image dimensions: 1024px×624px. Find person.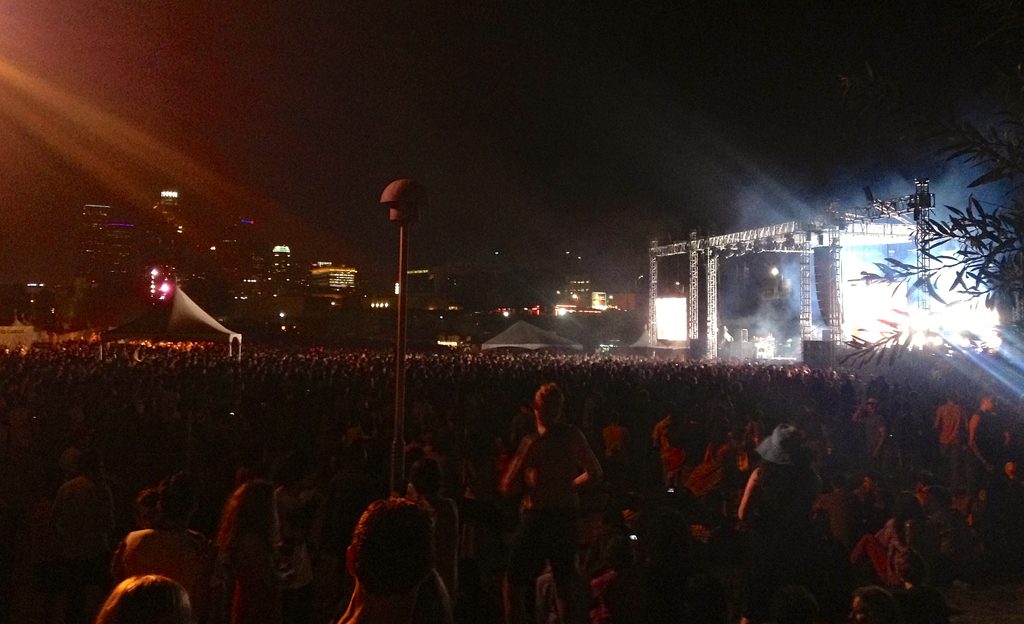
(left=496, top=381, right=605, bottom=623).
